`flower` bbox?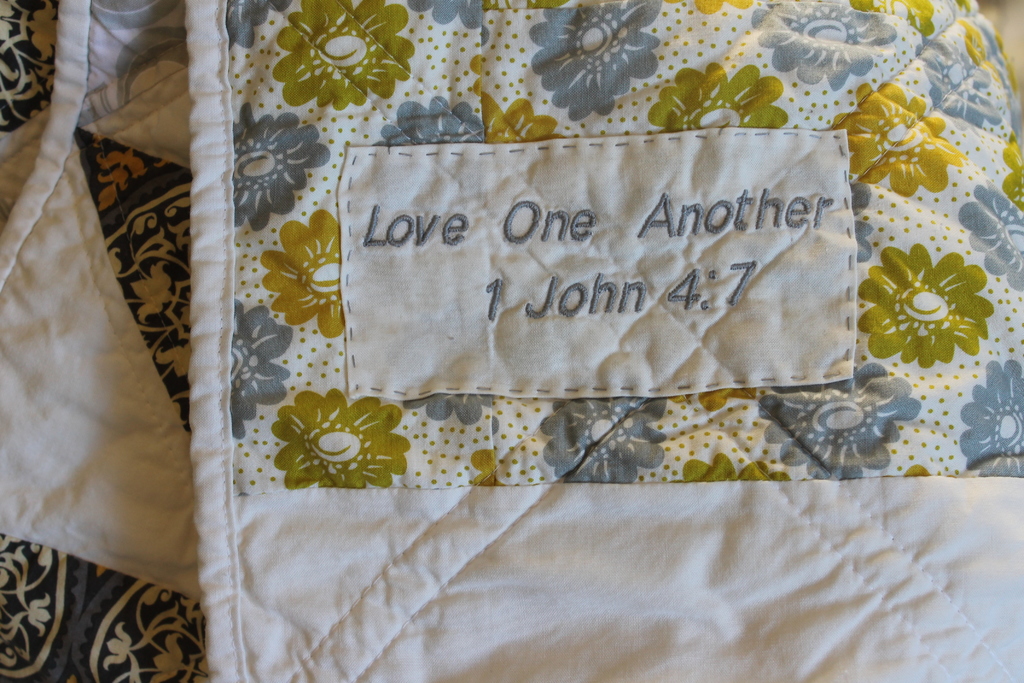
(left=959, top=360, right=1023, bottom=478)
